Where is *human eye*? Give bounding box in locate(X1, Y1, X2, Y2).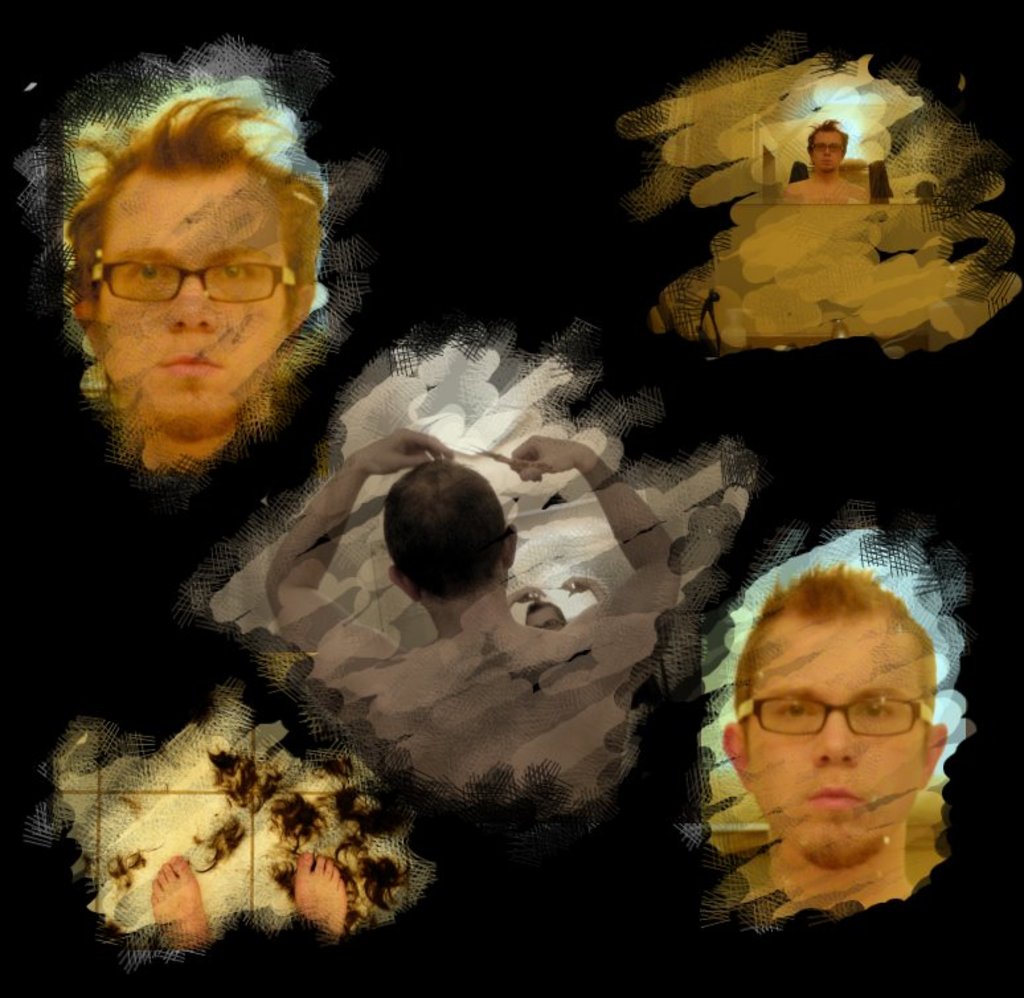
locate(771, 690, 816, 720).
